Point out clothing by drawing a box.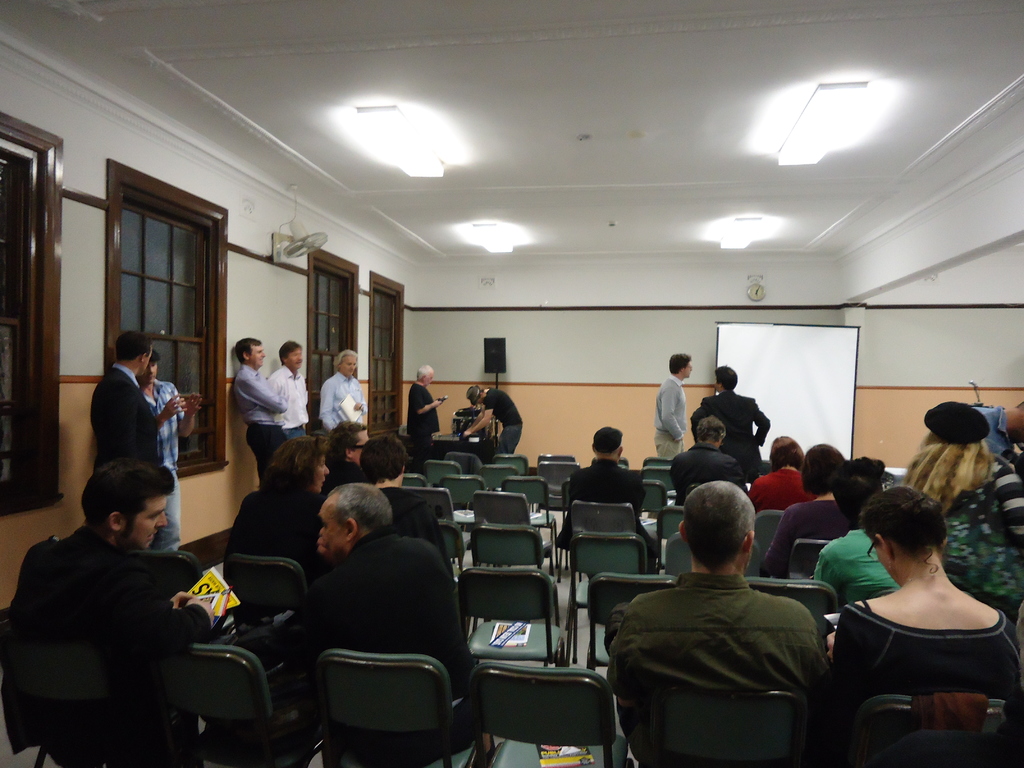
(left=607, top=534, right=857, bottom=767).
